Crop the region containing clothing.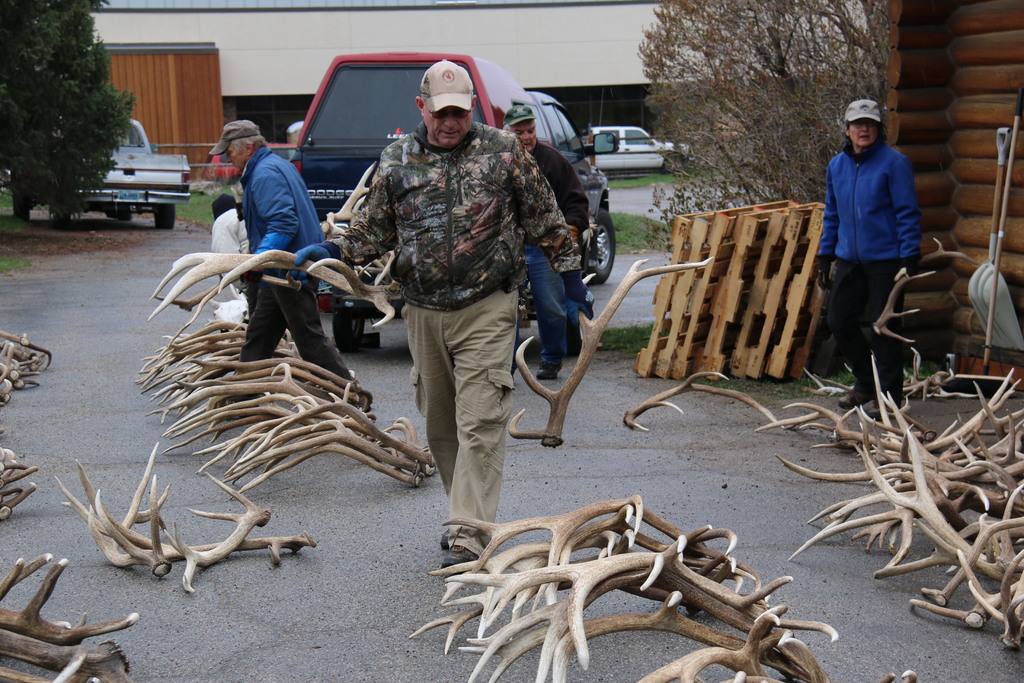
Crop region: {"left": 525, "top": 141, "right": 600, "bottom": 375}.
